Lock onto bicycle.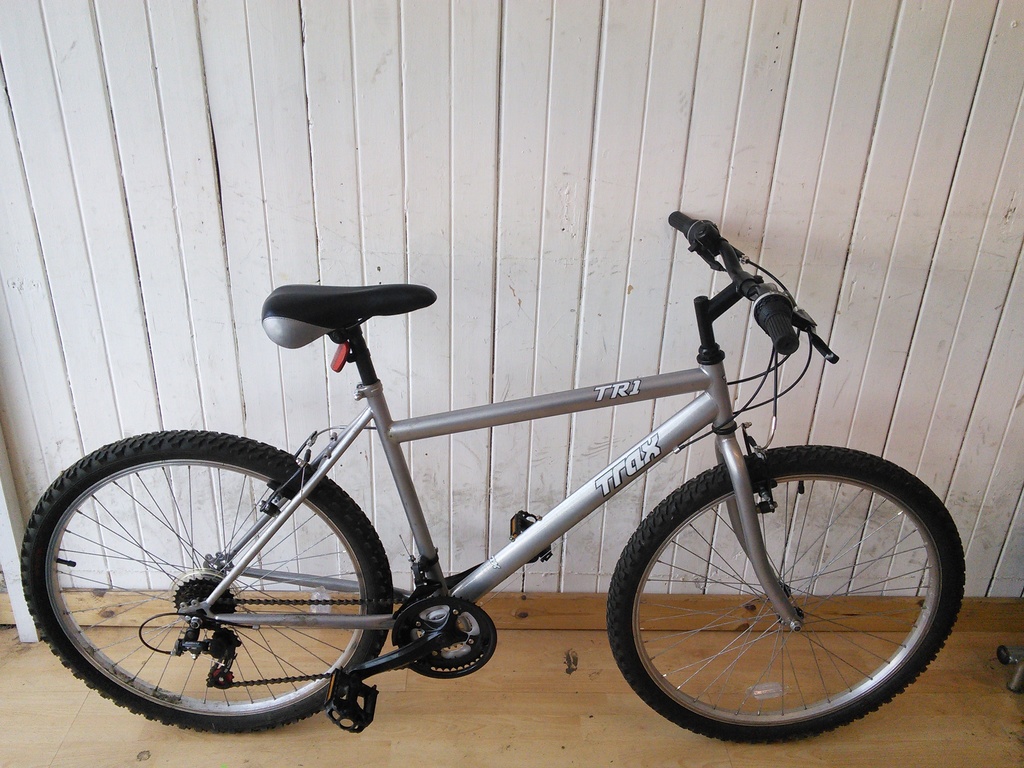
Locked: Rect(13, 239, 991, 749).
